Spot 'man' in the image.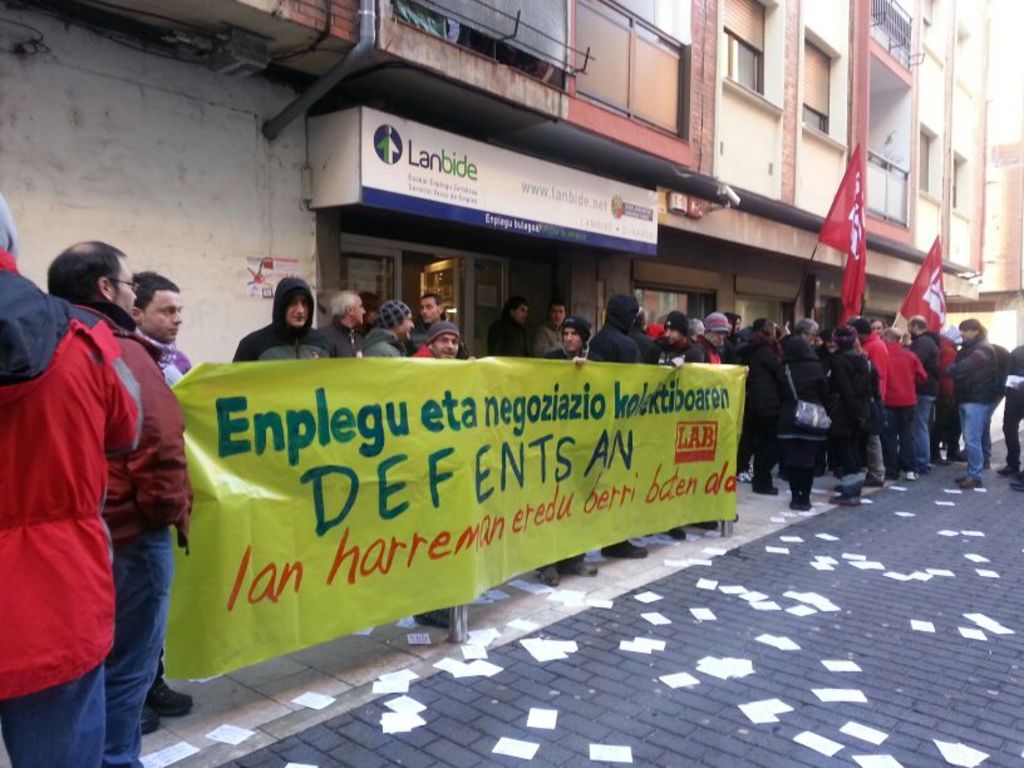
'man' found at (233,276,349,369).
